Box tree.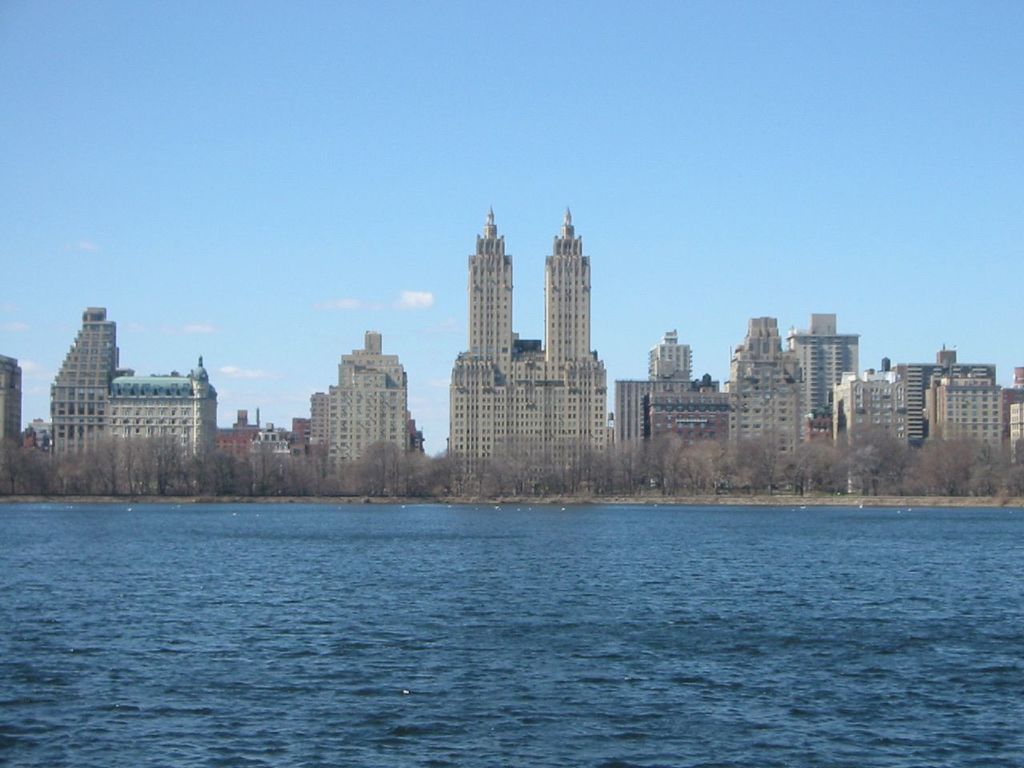
bbox=[170, 448, 204, 495].
